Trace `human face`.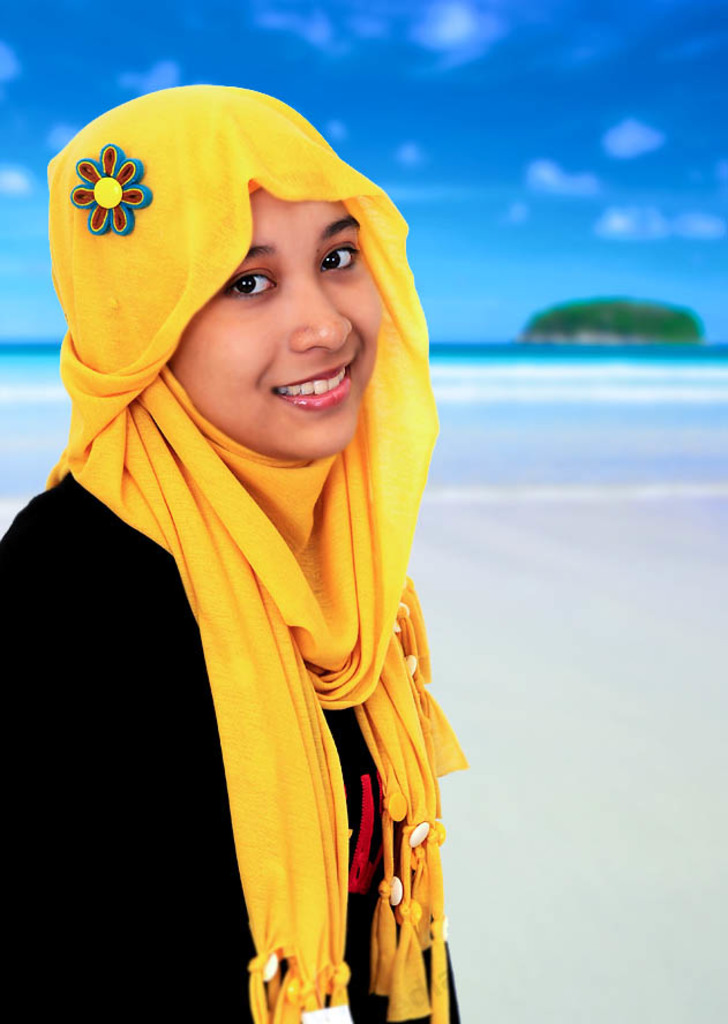
Traced to BBox(171, 183, 384, 460).
